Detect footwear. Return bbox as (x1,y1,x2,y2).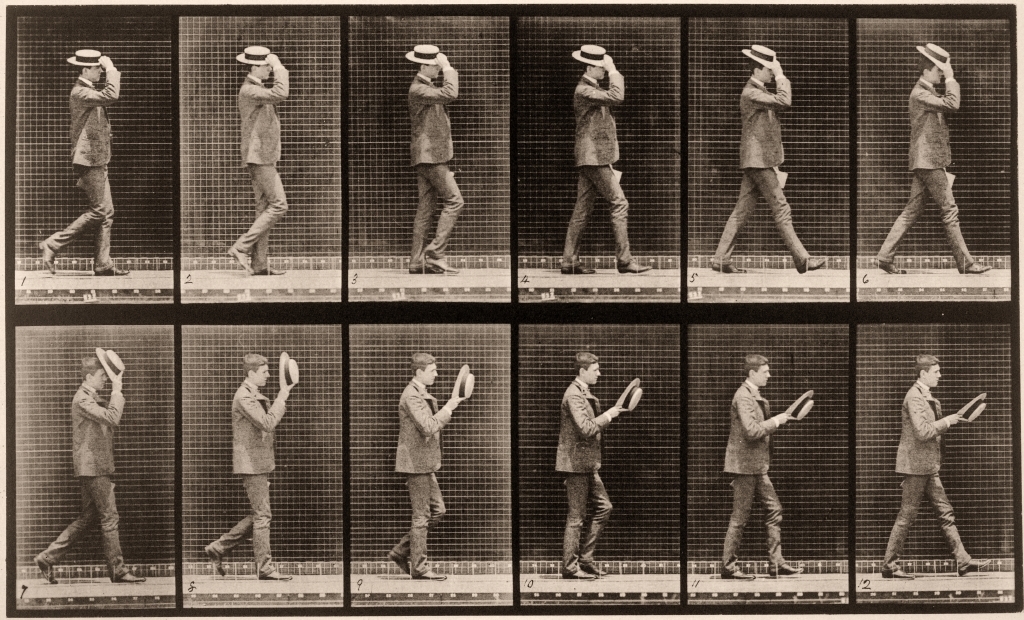
(711,259,750,275).
